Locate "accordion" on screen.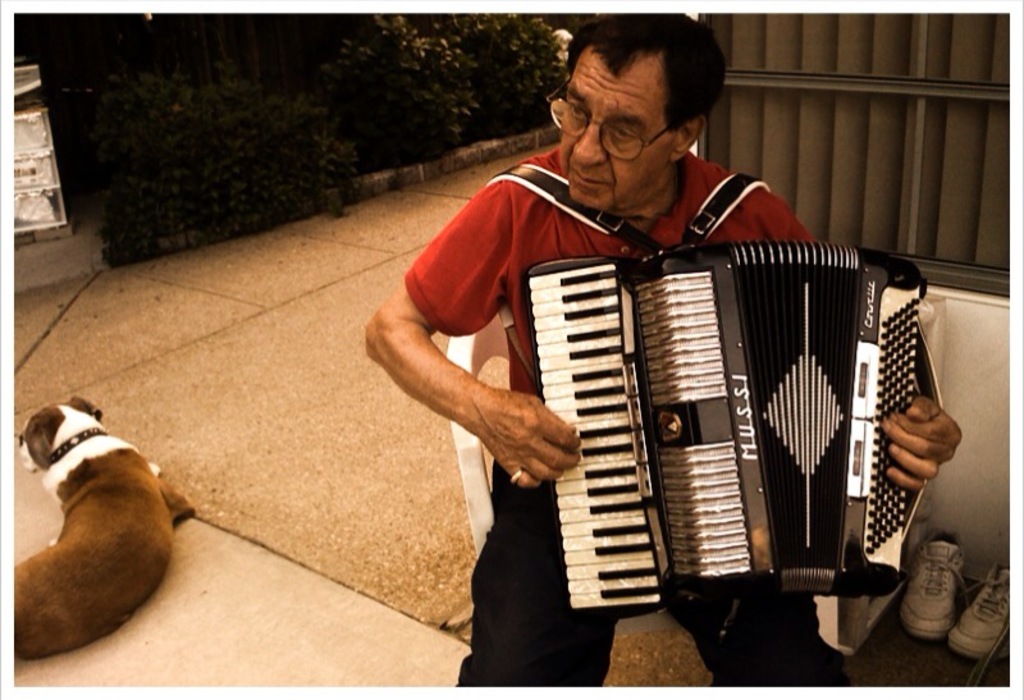
On screen at l=494, t=166, r=919, b=630.
